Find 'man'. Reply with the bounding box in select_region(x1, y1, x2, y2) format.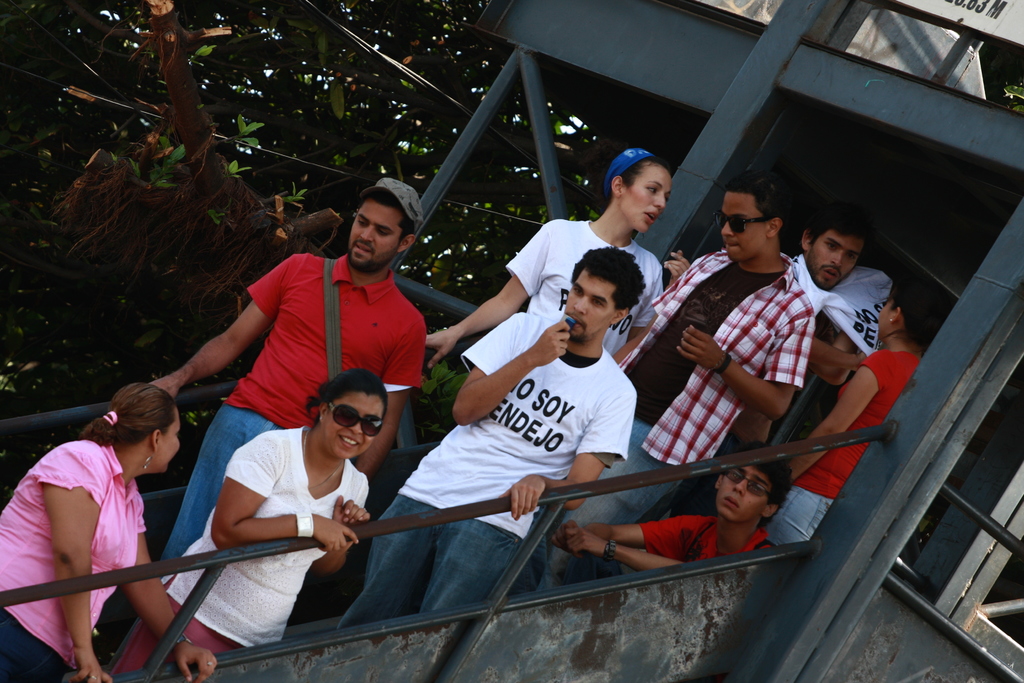
select_region(339, 251, 650, 627).
